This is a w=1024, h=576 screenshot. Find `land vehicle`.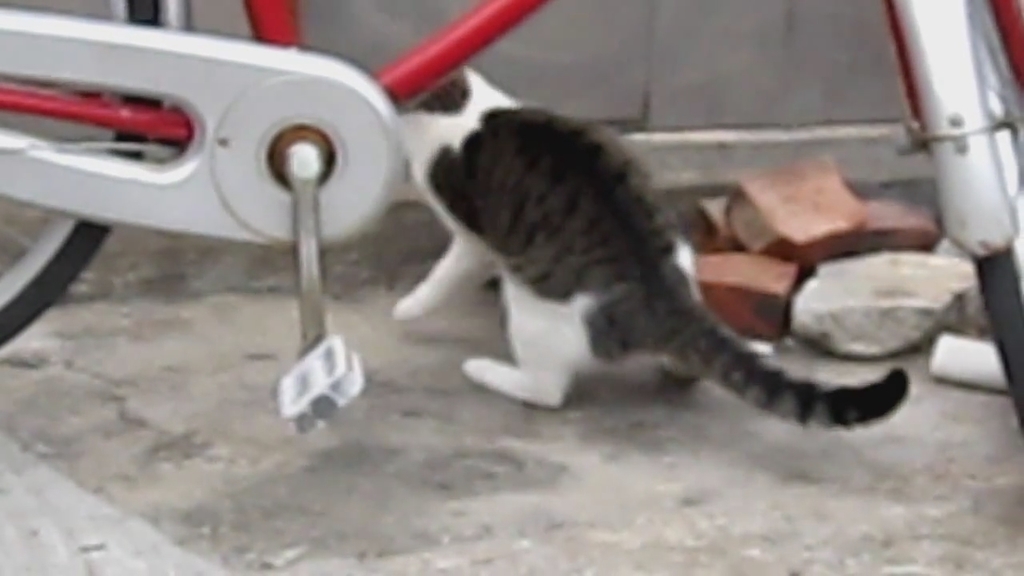
Bounding box: bbox=(0, 0, 1023, 438).
